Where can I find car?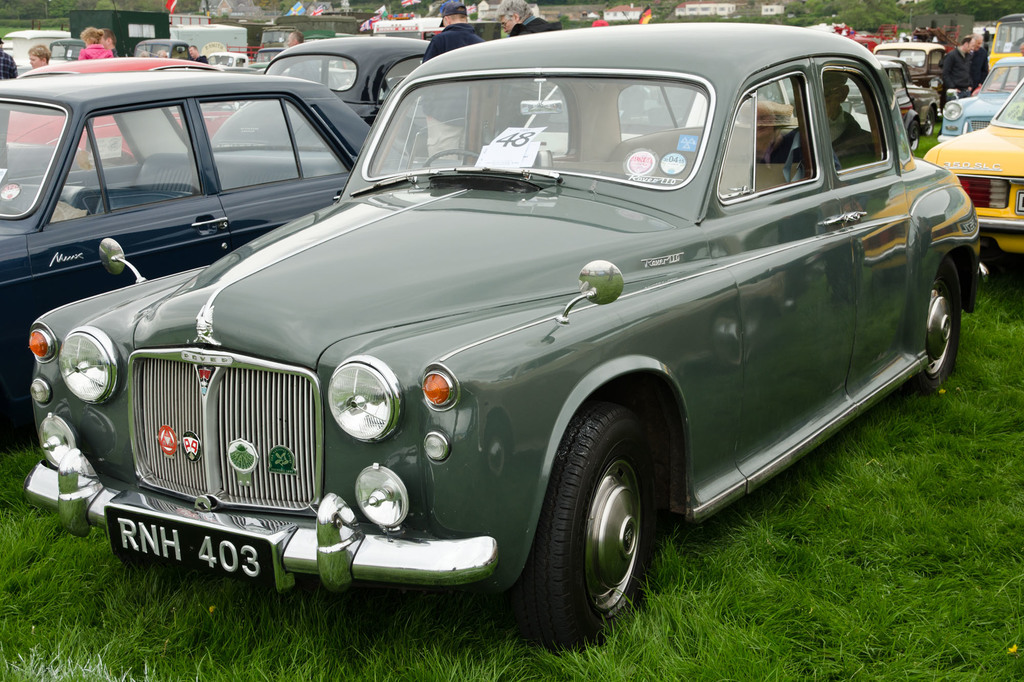
You can find it at (922, 76, 1023, 255).
